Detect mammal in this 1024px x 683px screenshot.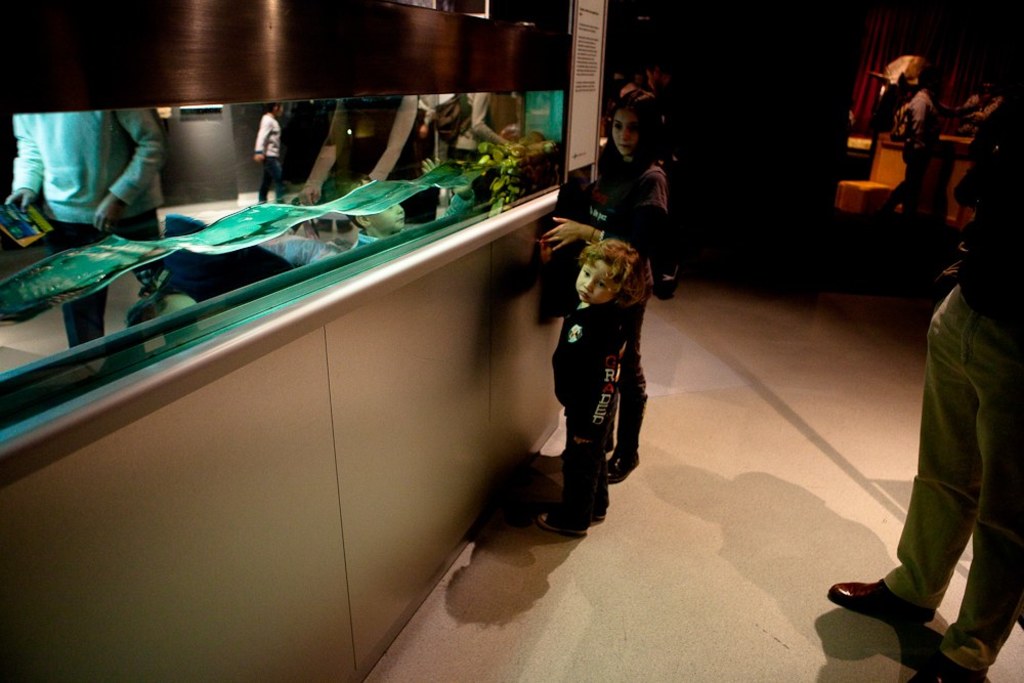
Detection: [444,88,506,158].
